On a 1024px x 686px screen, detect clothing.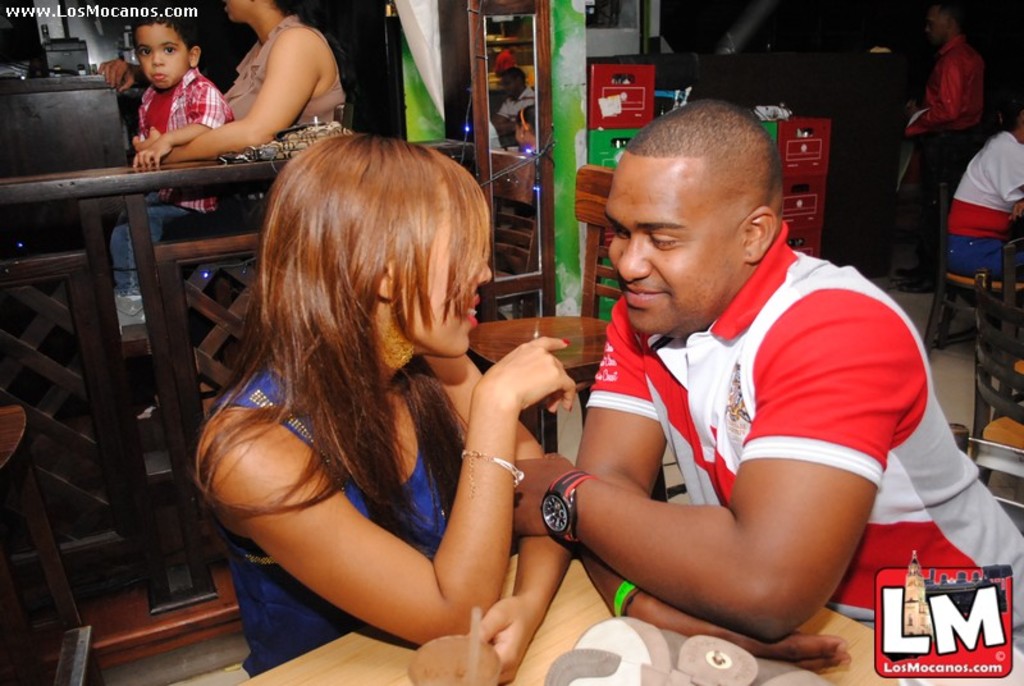
region(588, 224, 1023, 685).
